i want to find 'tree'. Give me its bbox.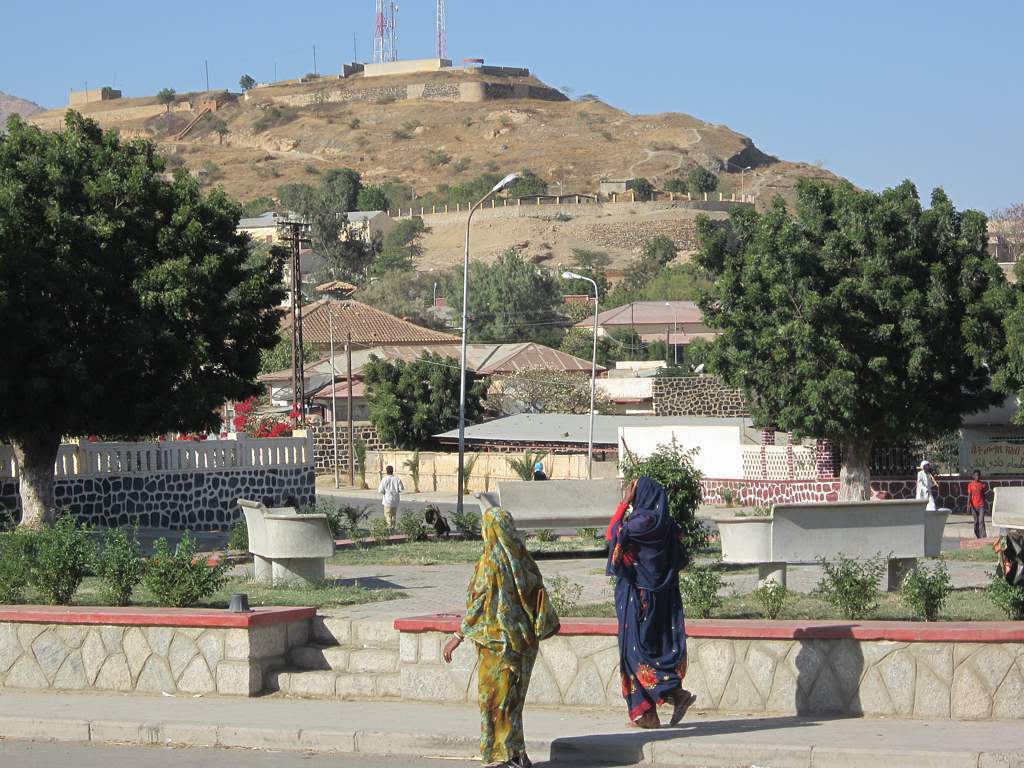
Rect(0, 105, 291, 526).
